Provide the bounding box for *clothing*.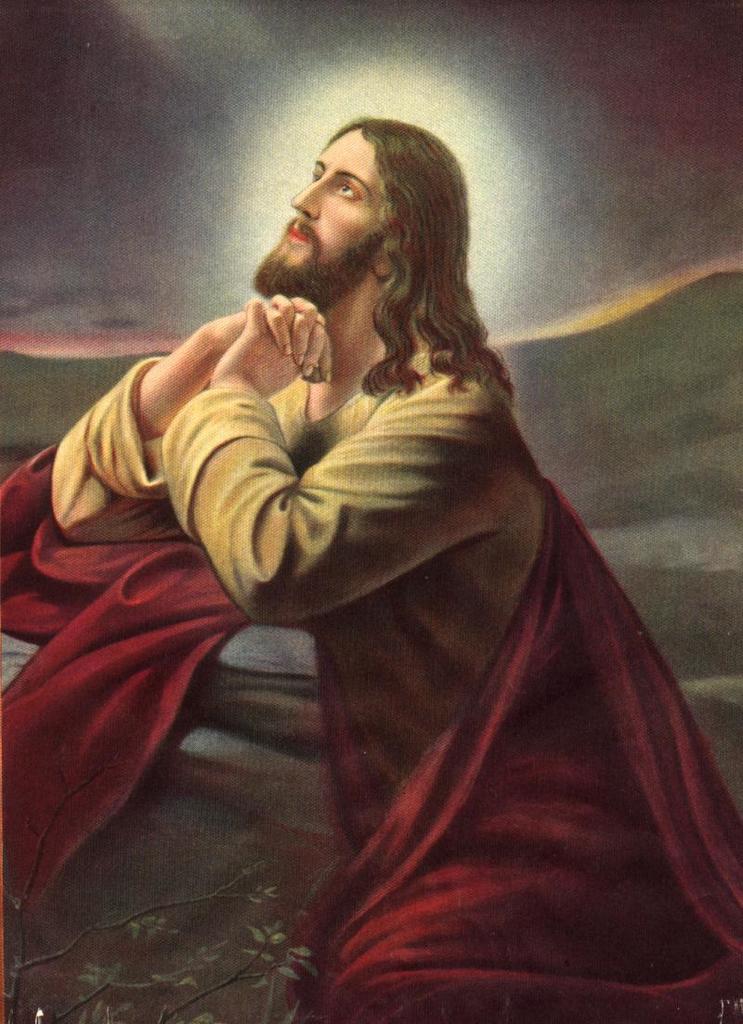
(x1=59, y1=238, x2=709, y2=977).
